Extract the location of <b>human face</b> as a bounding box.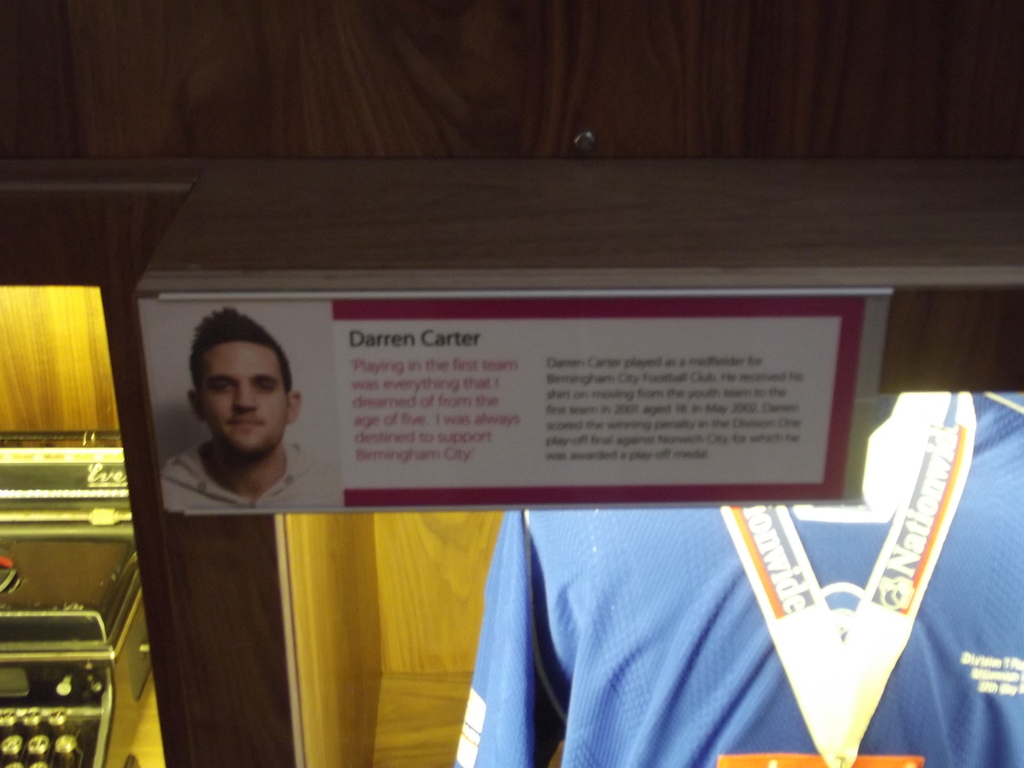
detection(200, 344, 286, 465).
